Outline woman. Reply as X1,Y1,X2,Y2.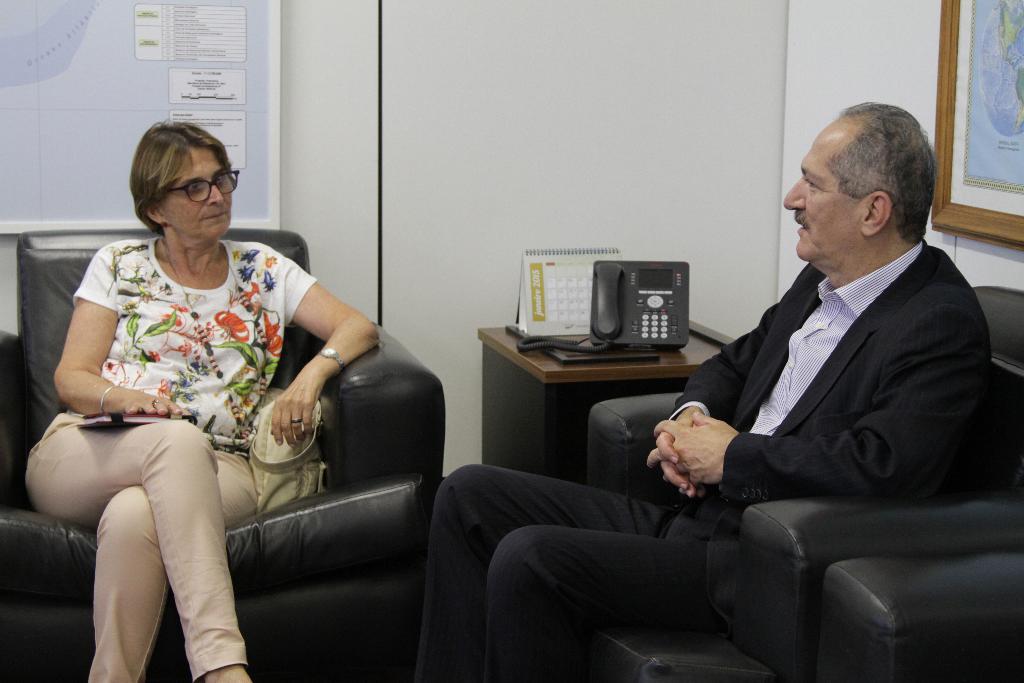
45,110,348,666.
